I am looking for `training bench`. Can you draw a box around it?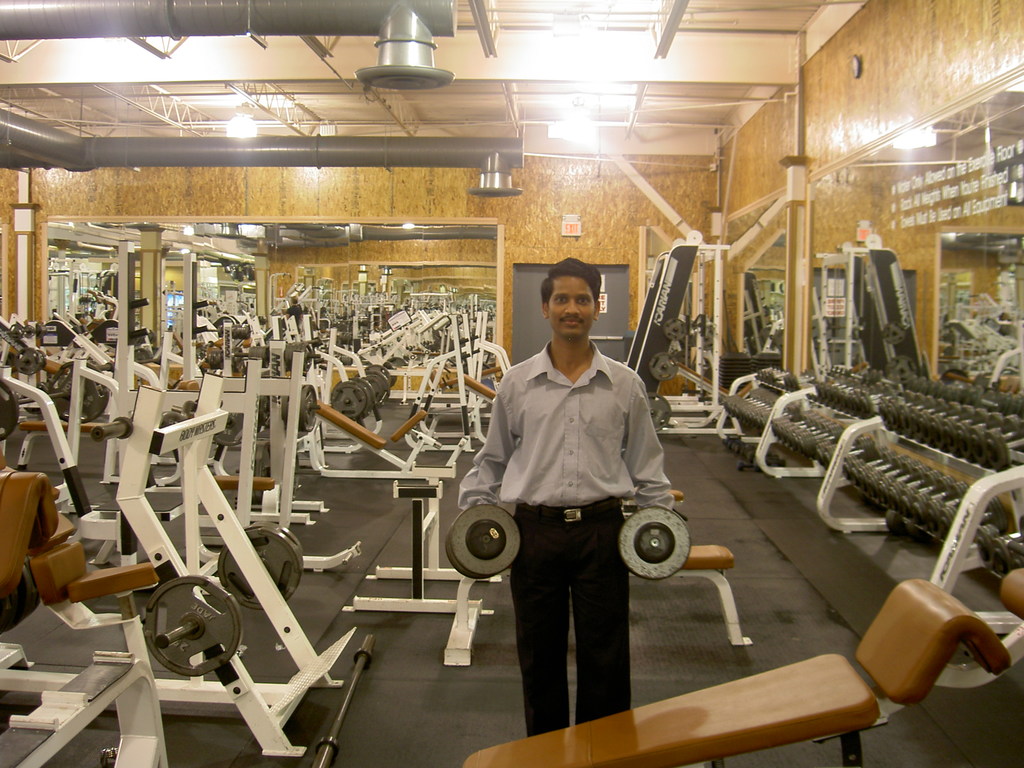
Sure, the bounding box is select_region(627, 541, 756, 650).
